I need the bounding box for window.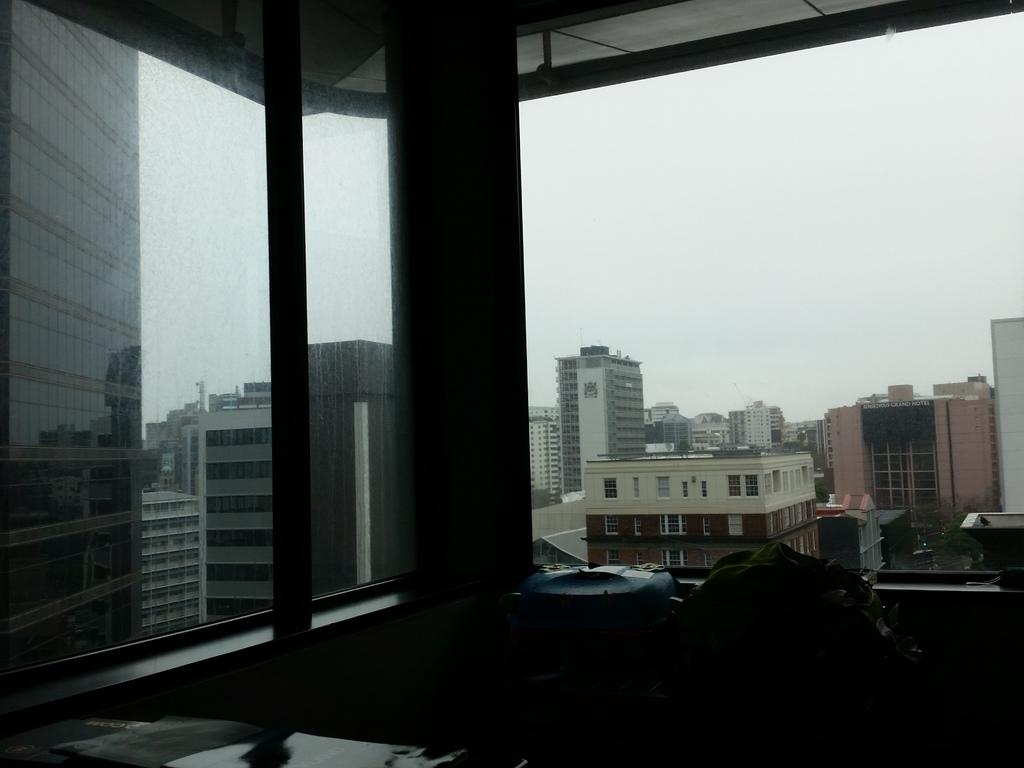
Here it is: [left=772, top=470, right=779, bottom=491].
